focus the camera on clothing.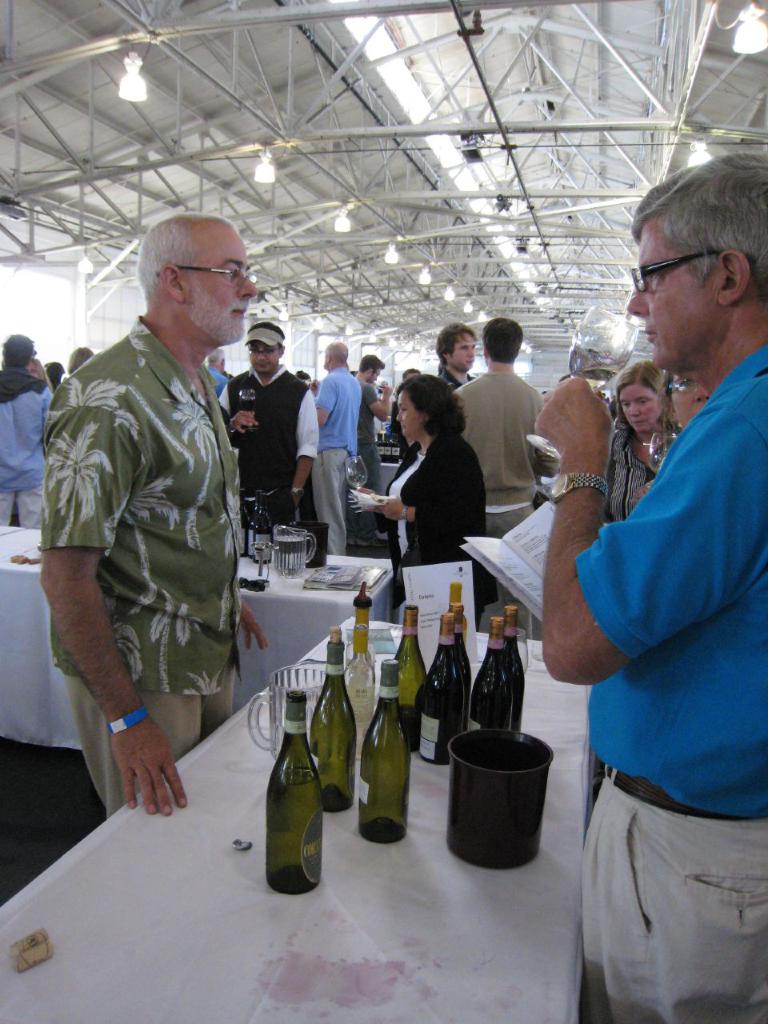
Focus region: box=[7, 498, 21, 518].
